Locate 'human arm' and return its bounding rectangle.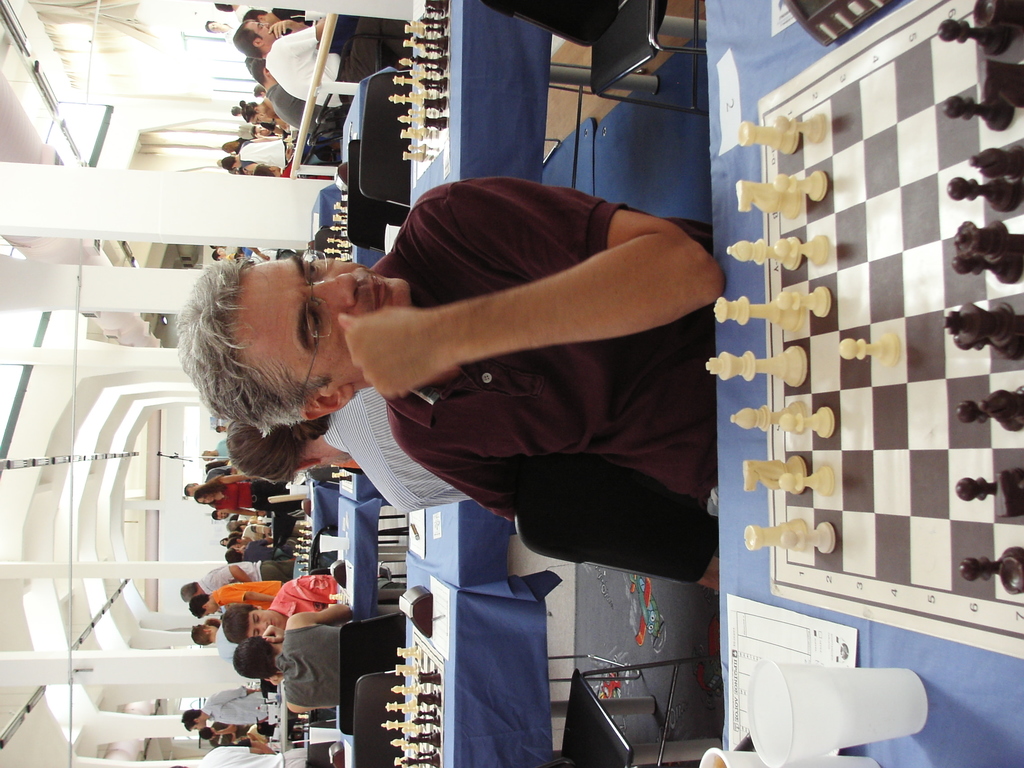
left=217, top=472, right=259, bottom=488.
